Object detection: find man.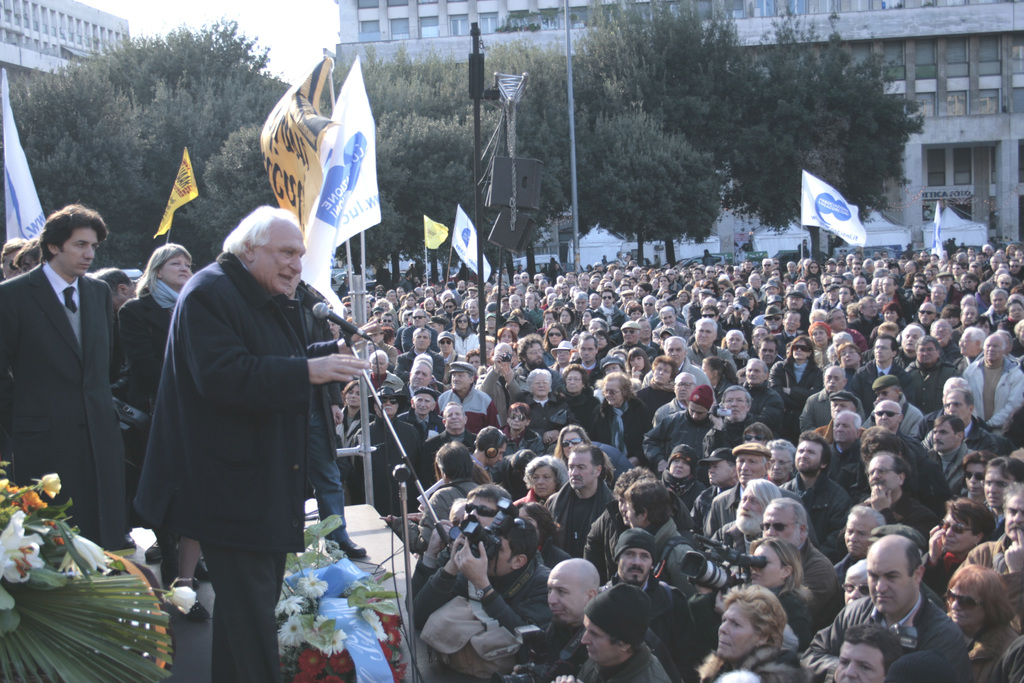
left=665, top=269, right=685, bottom=288.
